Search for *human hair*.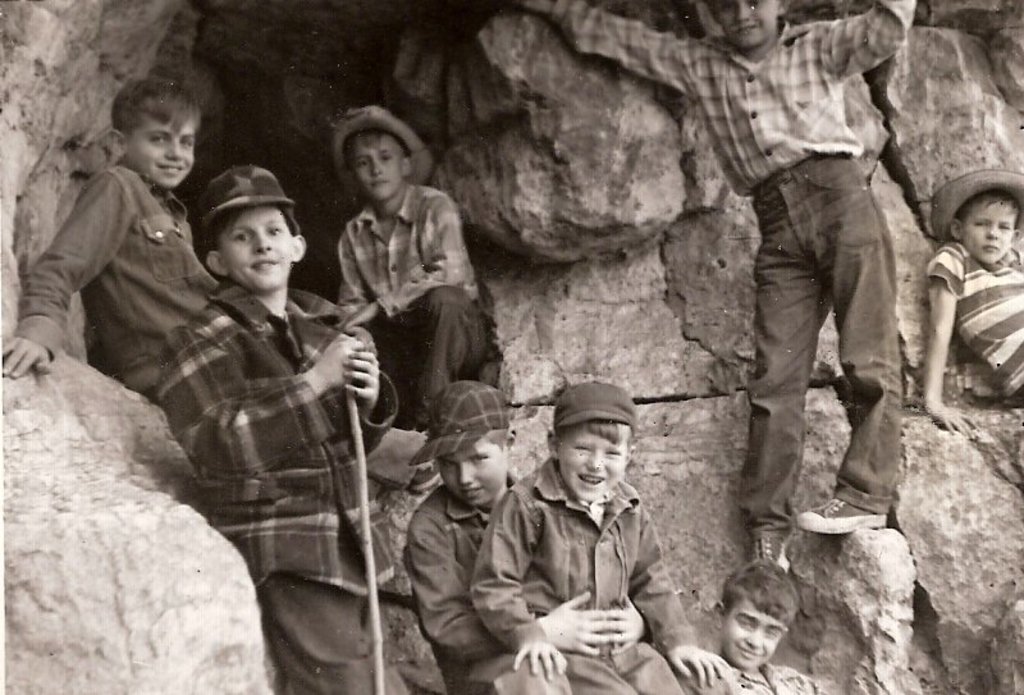
Found at box(479, 421, 511, 453).
